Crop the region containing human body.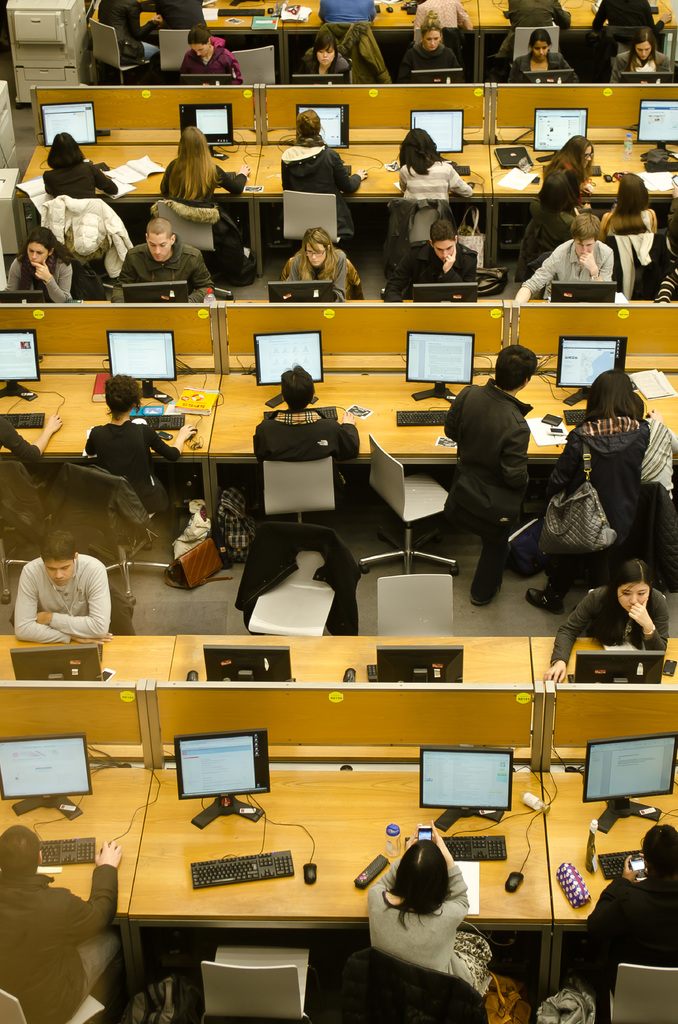
Crop region: <box>540,137,589,216</box>.
